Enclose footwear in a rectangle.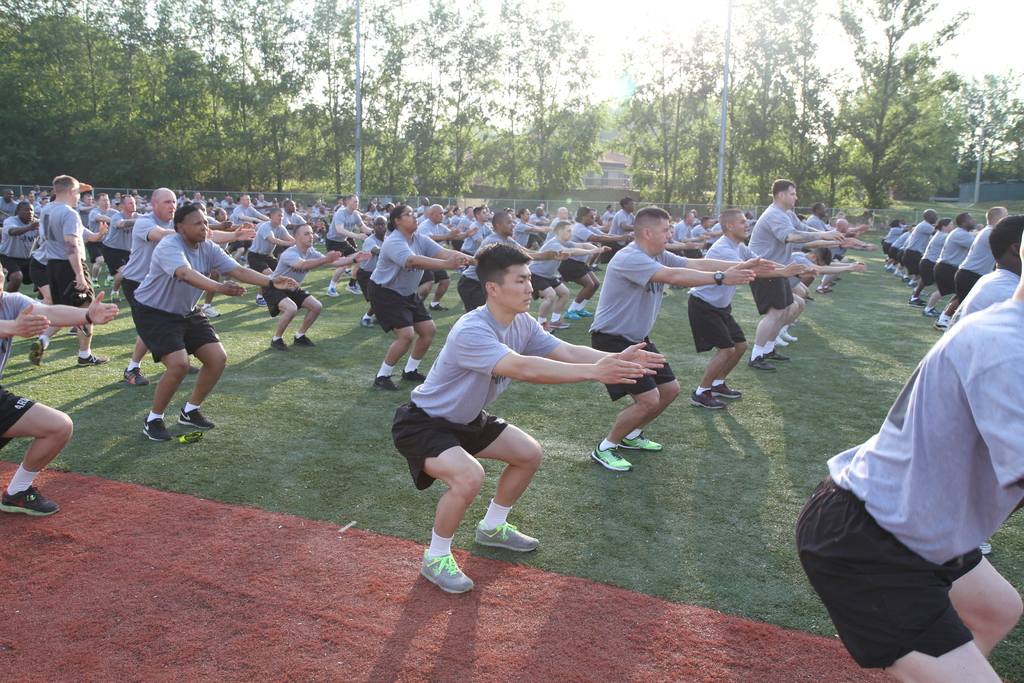
<box>256,295,266,309</box>.
